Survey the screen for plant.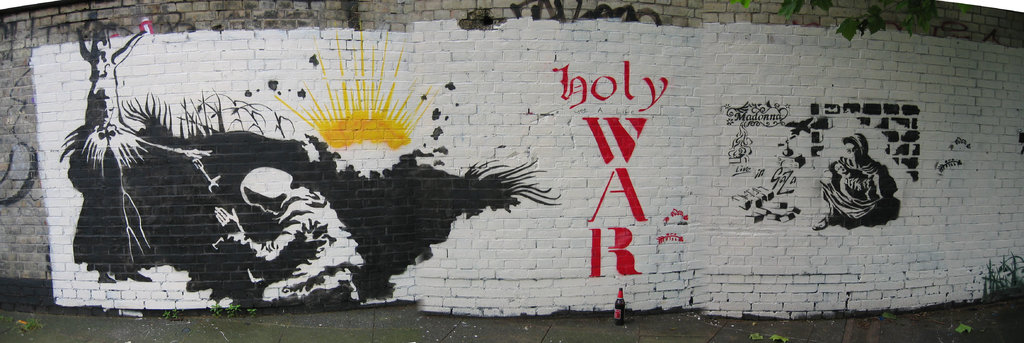
Survey found: x1=730 y1=0 x2=971 y2=40.
